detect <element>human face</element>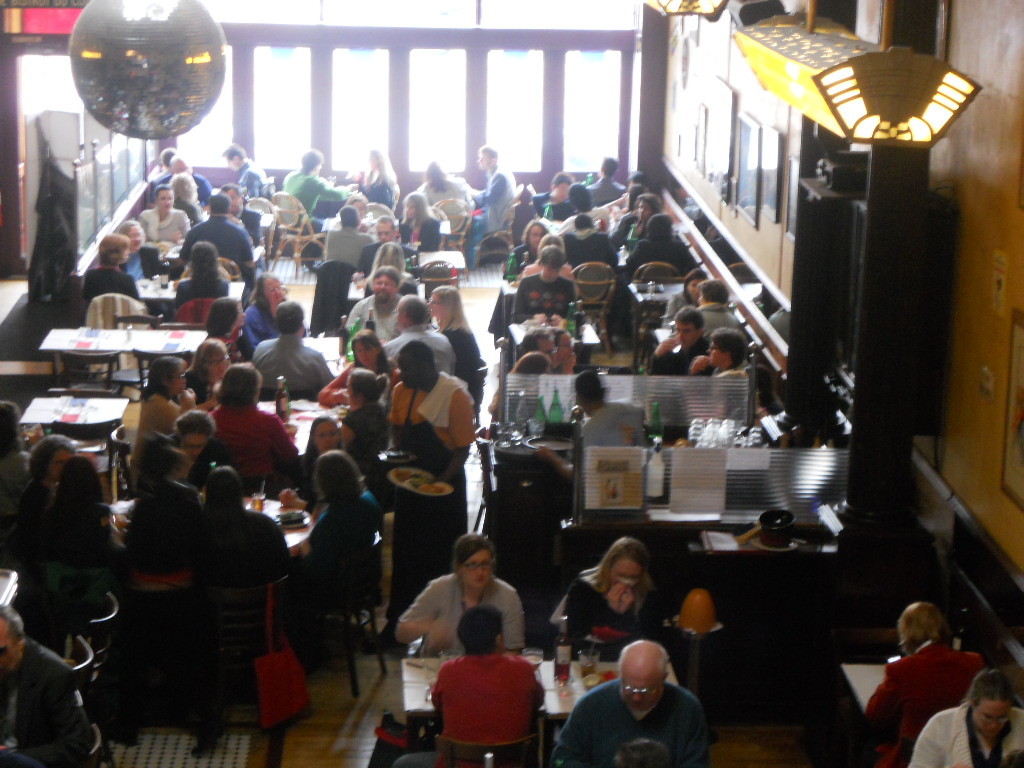
[692,280,706,292]
